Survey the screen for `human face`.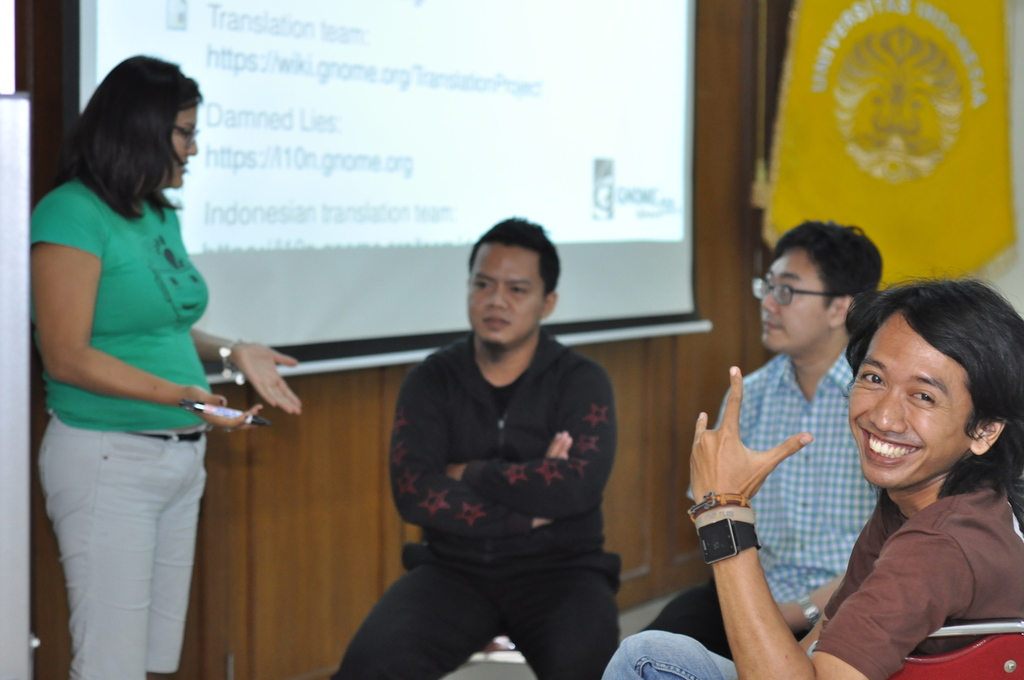
Survey found: [x1=170, y1=108, x2=199, y2=187].
